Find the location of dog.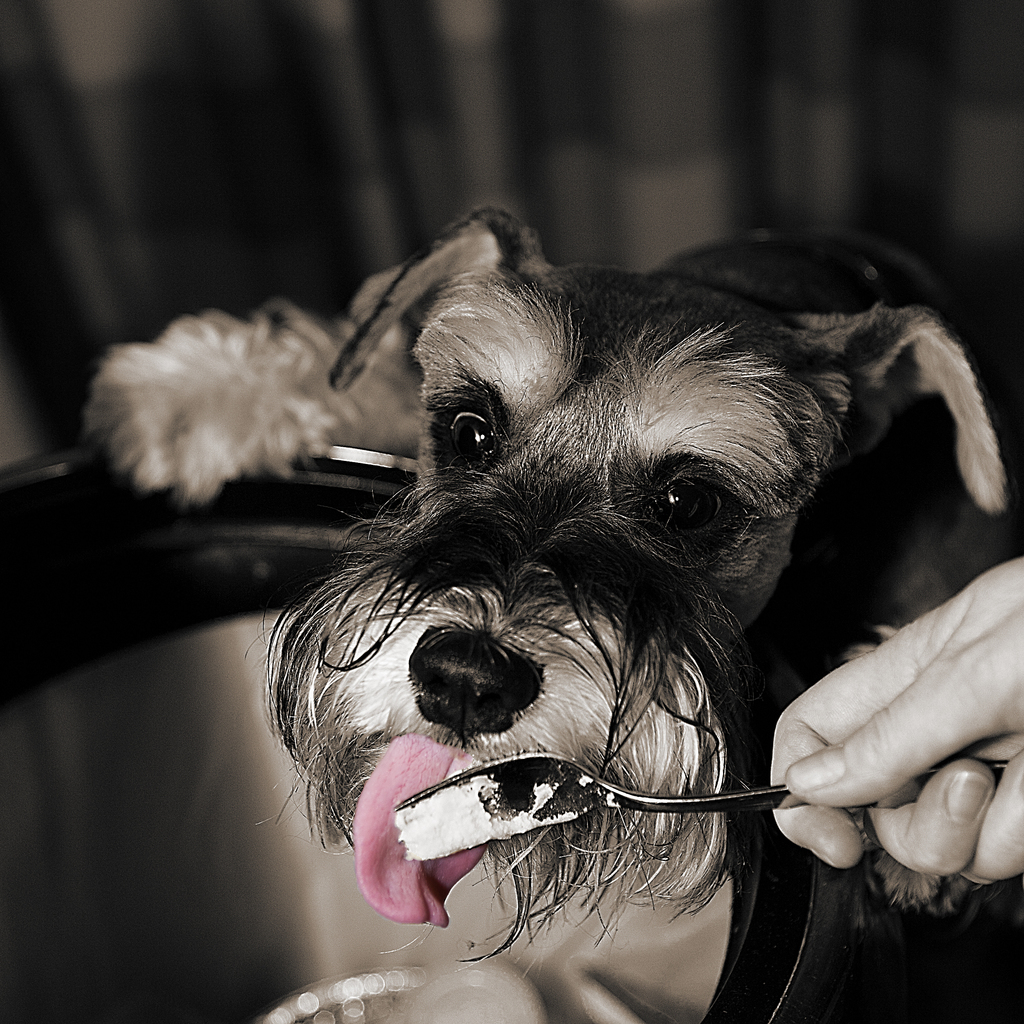
Location: detection(76, 196, 1023, 1023).
